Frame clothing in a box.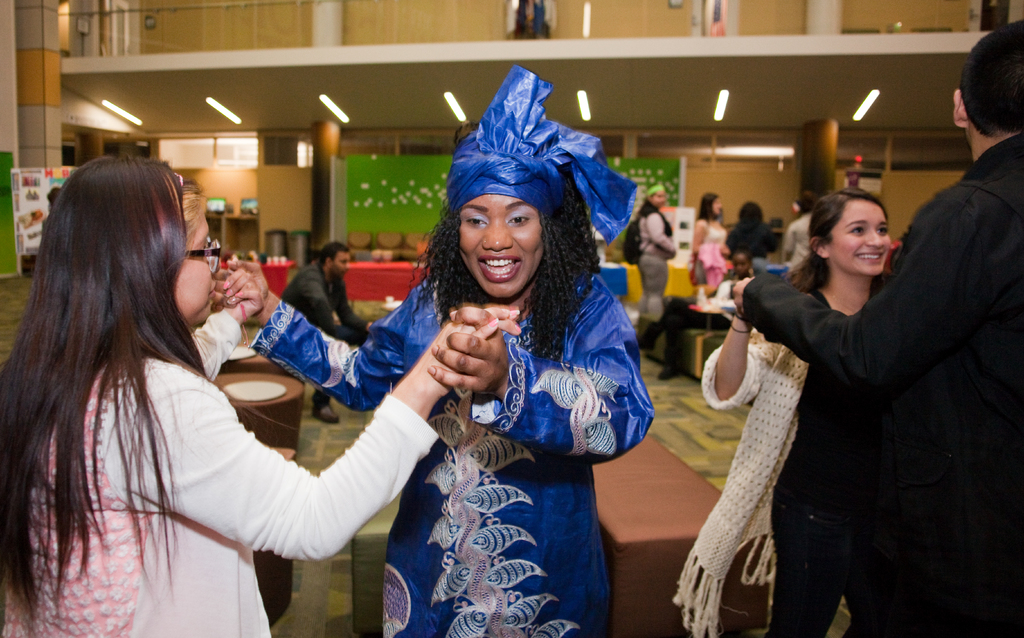
{"x1": 252, "y1": 270, "x2": 650, "y2": 637}.
